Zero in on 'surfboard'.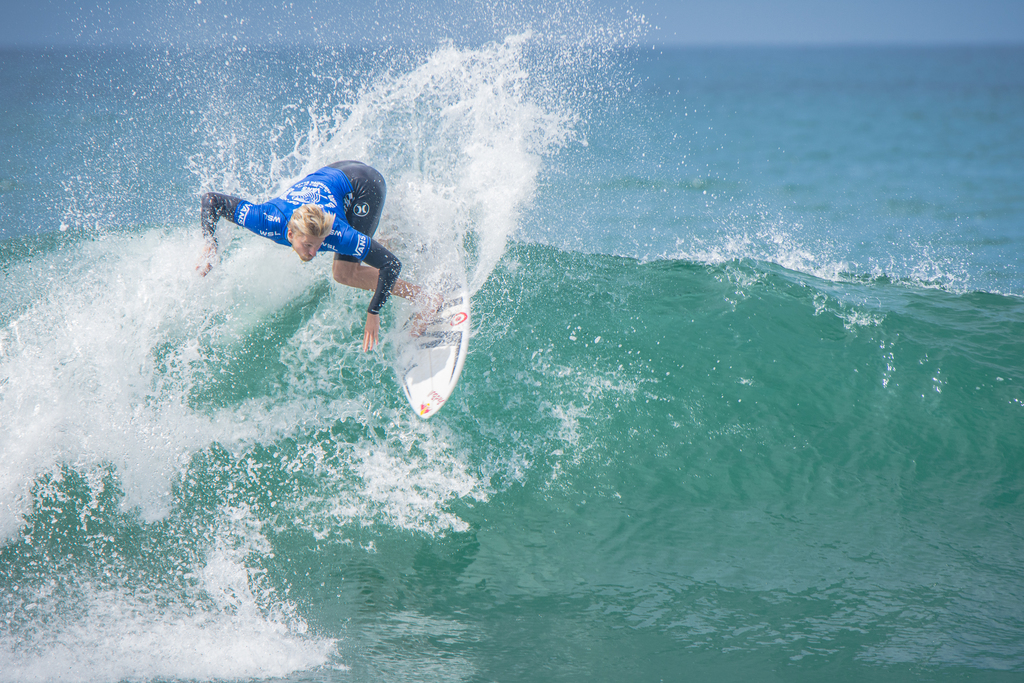
Zeroed in: (x1=387, y1=235, x2=471, y2=423).
